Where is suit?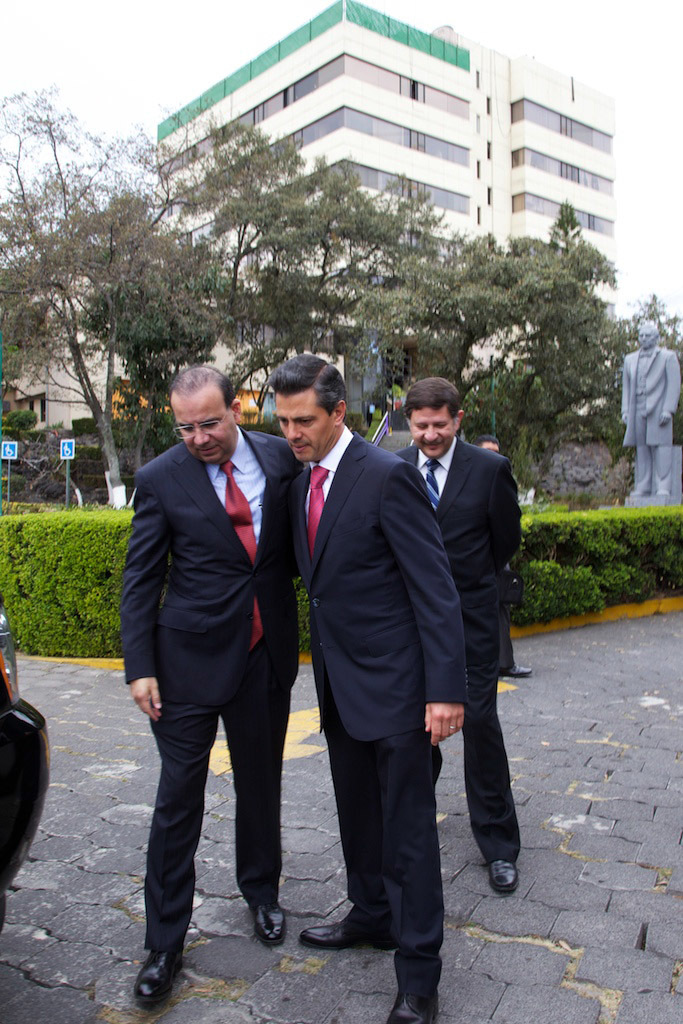
{"x1": 117, "y1": 349, "x2": 307, "y2": 985}.
